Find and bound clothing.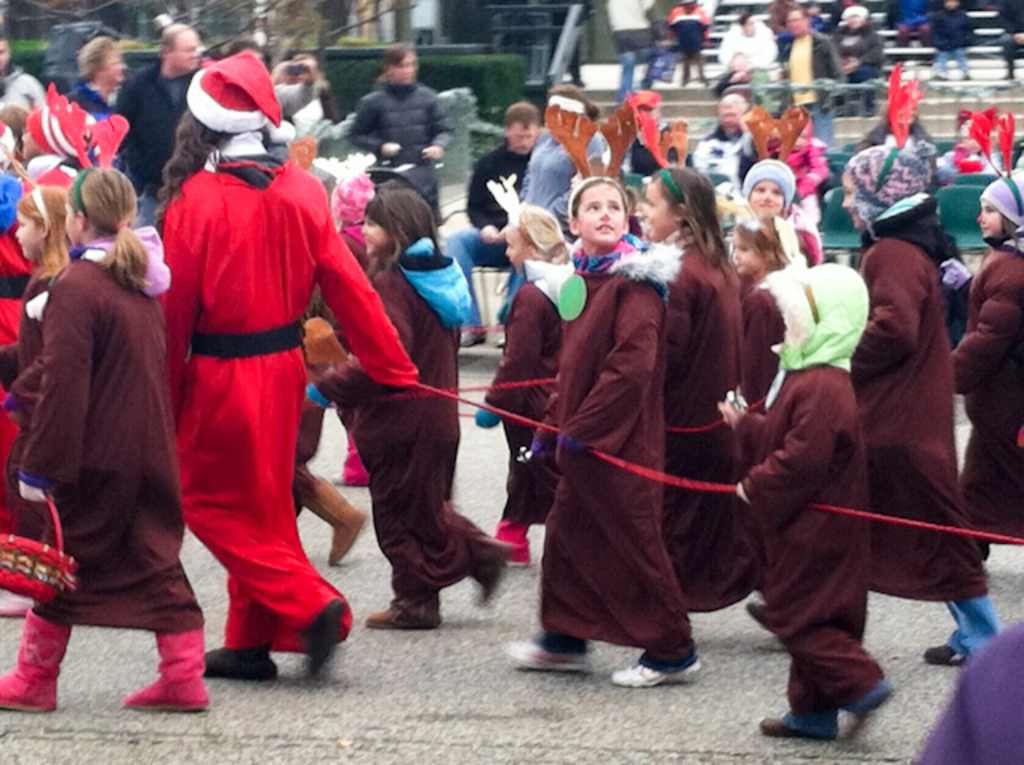
Bound: l=146, t=74, r=384, b=640.
